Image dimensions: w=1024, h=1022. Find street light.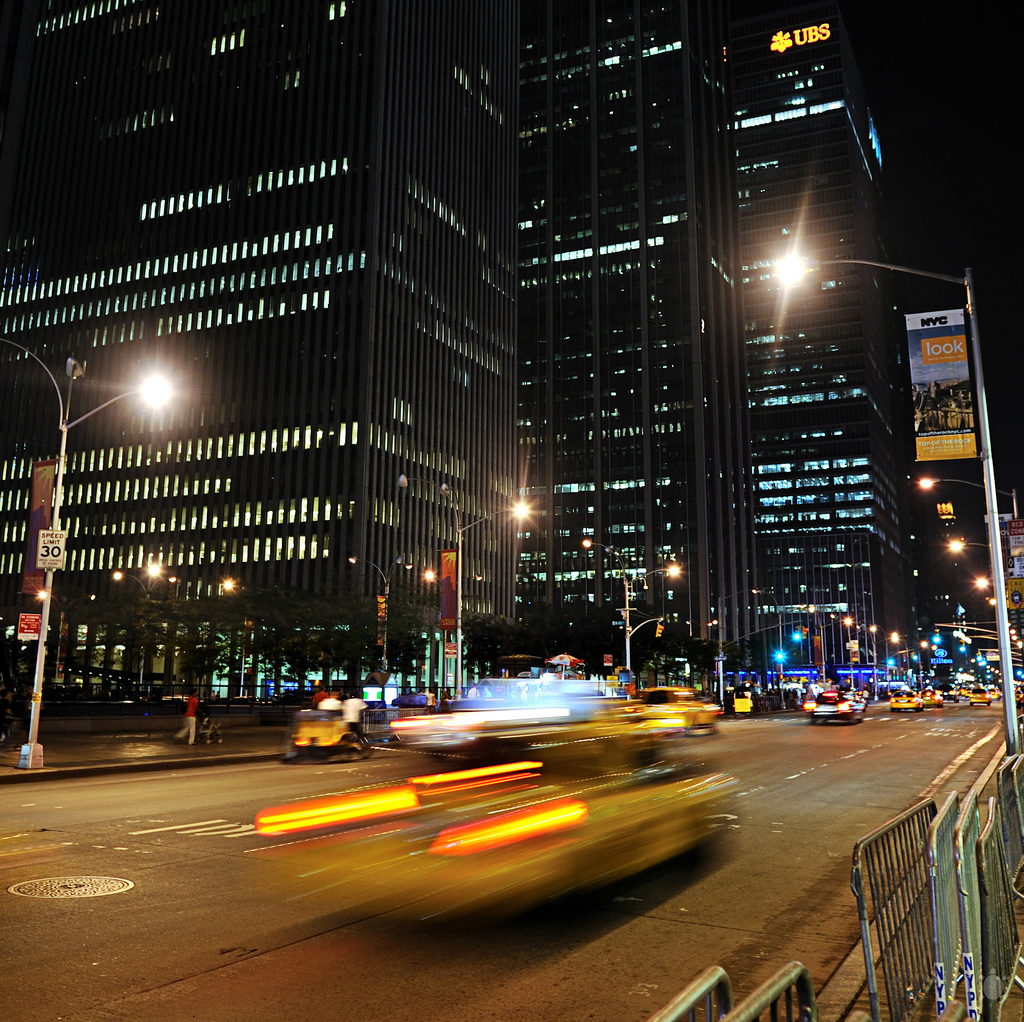
(left=713, top=584, right=765, bottom=712).
